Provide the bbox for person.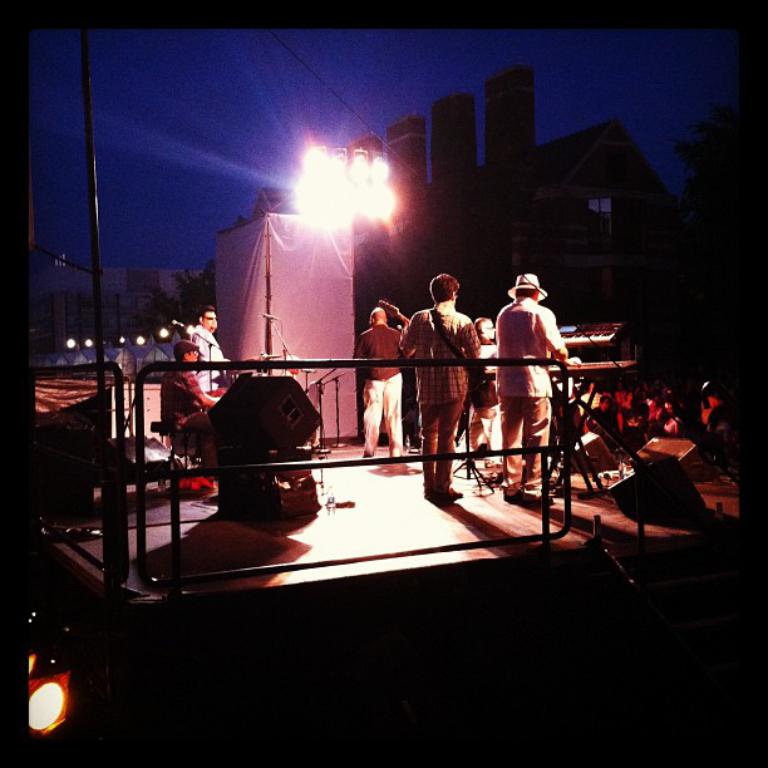
163 336 223 430.
